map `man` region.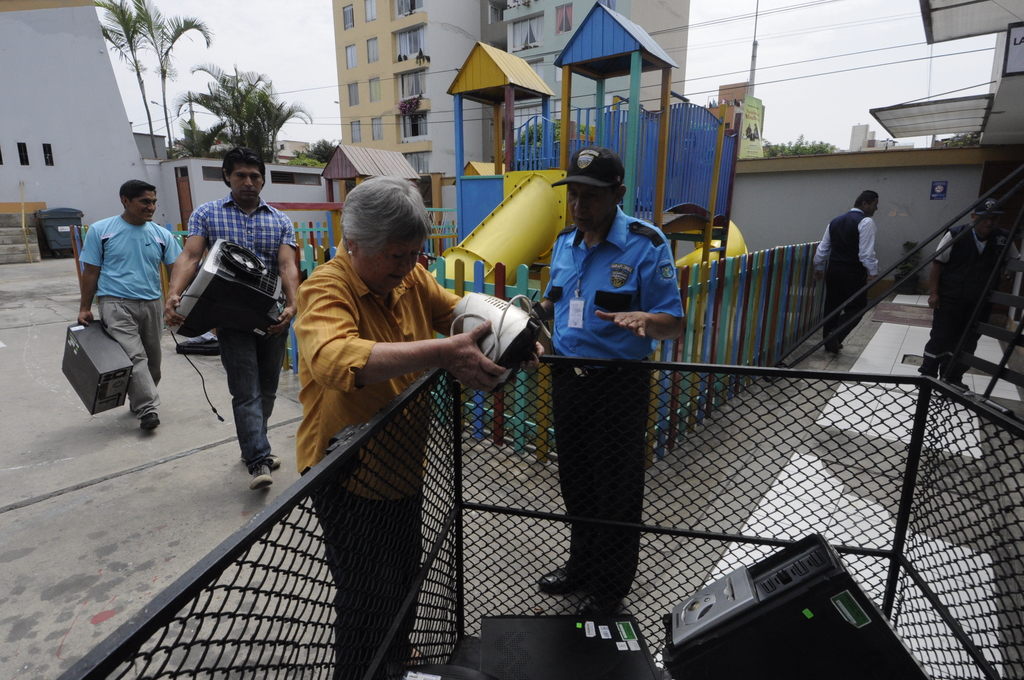
Mapped to [left=812, top=189, right=892, bottom=355].
